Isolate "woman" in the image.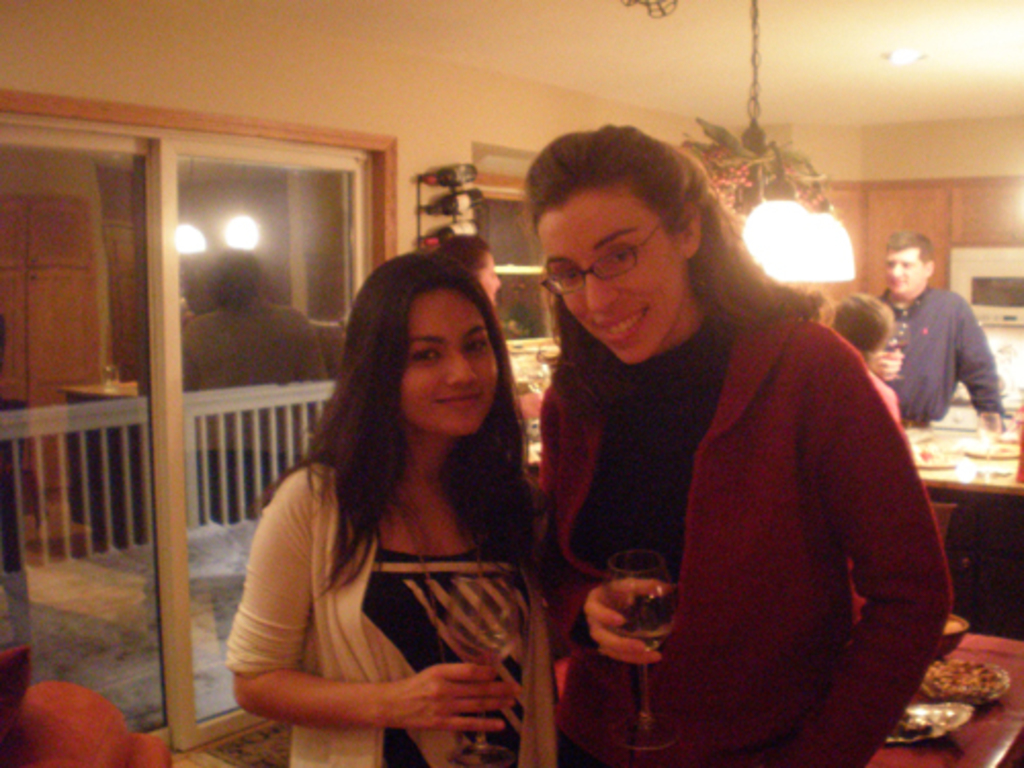
Isolated region: 430 231 543 426.
